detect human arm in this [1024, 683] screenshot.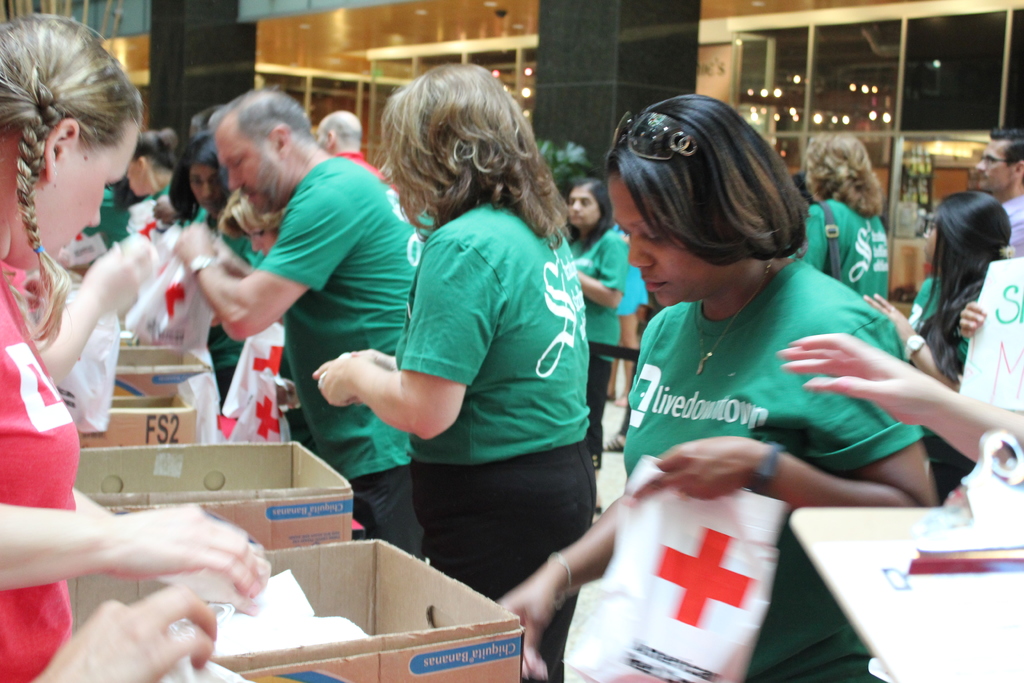
Detection: locate(61, 475, 281, 614).
